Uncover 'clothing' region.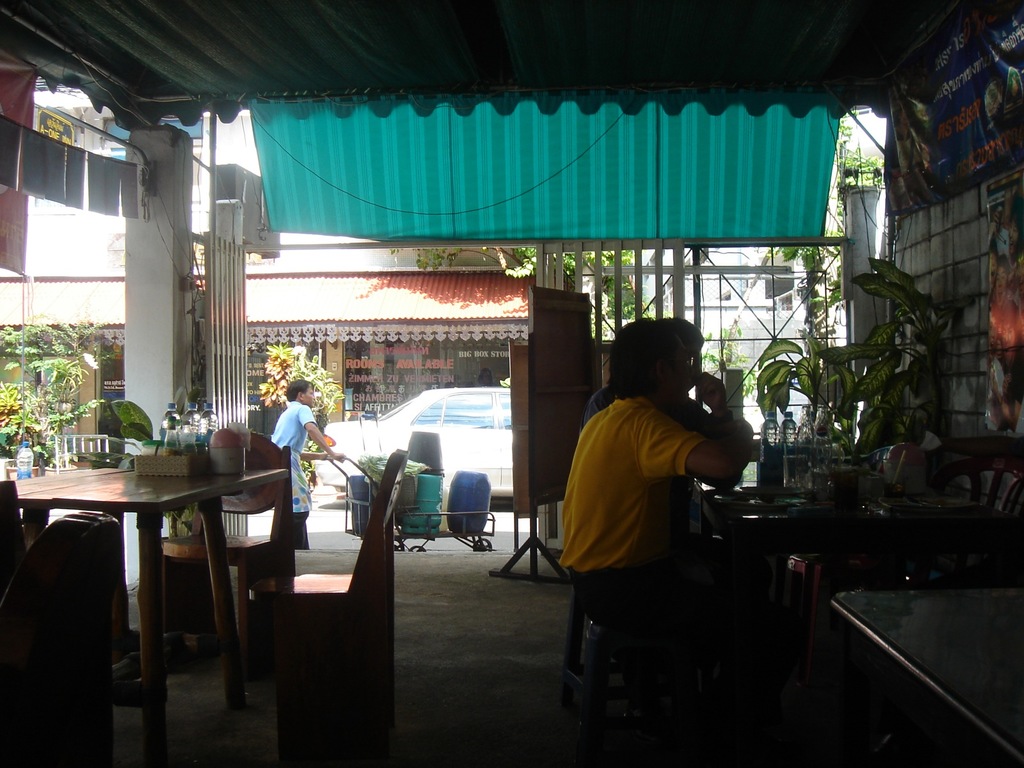
Uncovered: [532,346,712,664].
